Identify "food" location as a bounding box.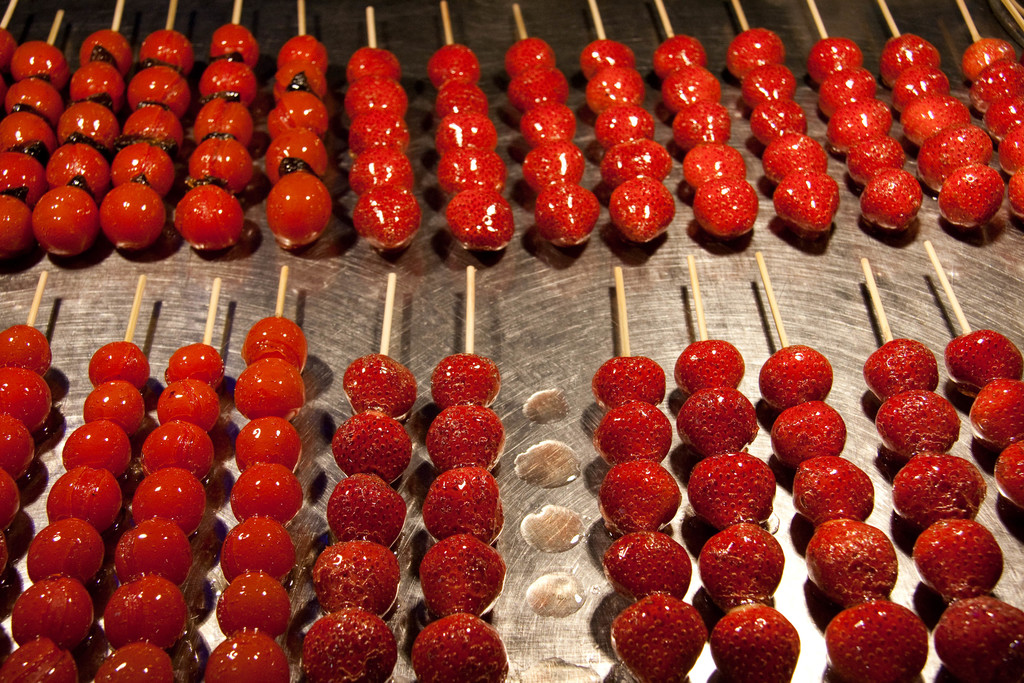
region(984, 90, 1023, 136).
